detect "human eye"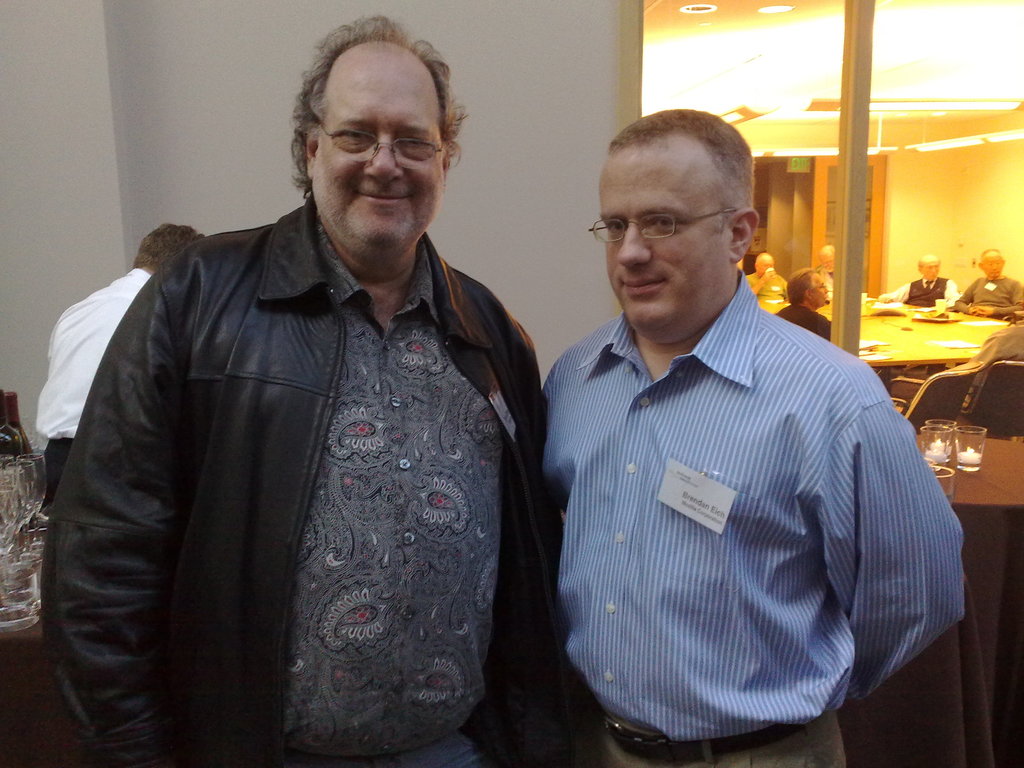
box=[653, 217, 682, 232]
